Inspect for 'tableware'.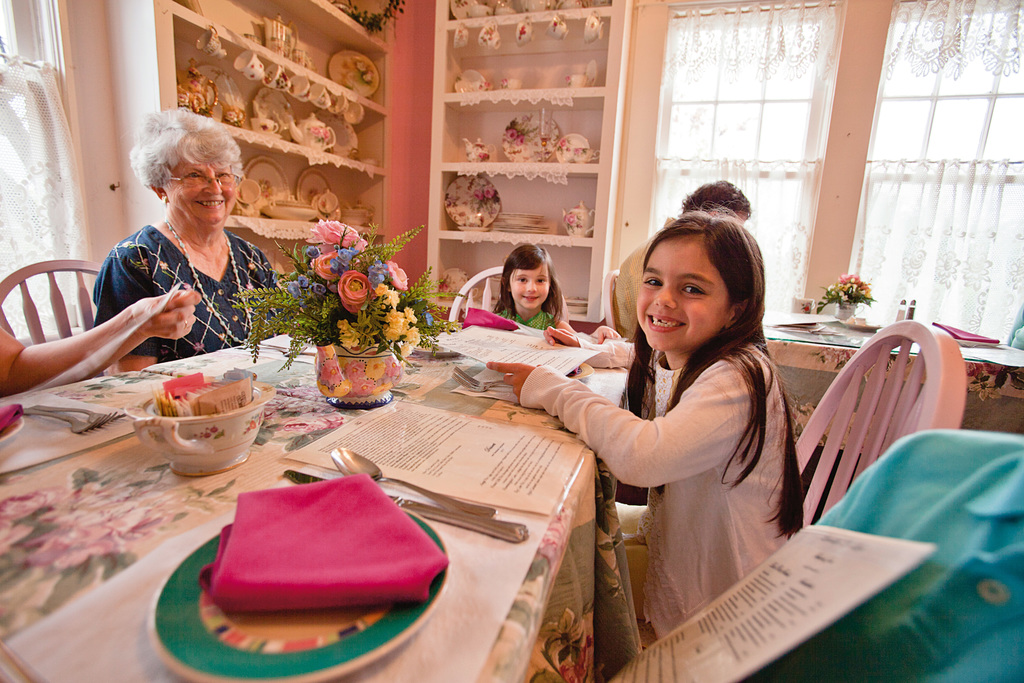
Inspection: (787,292,817,317).
